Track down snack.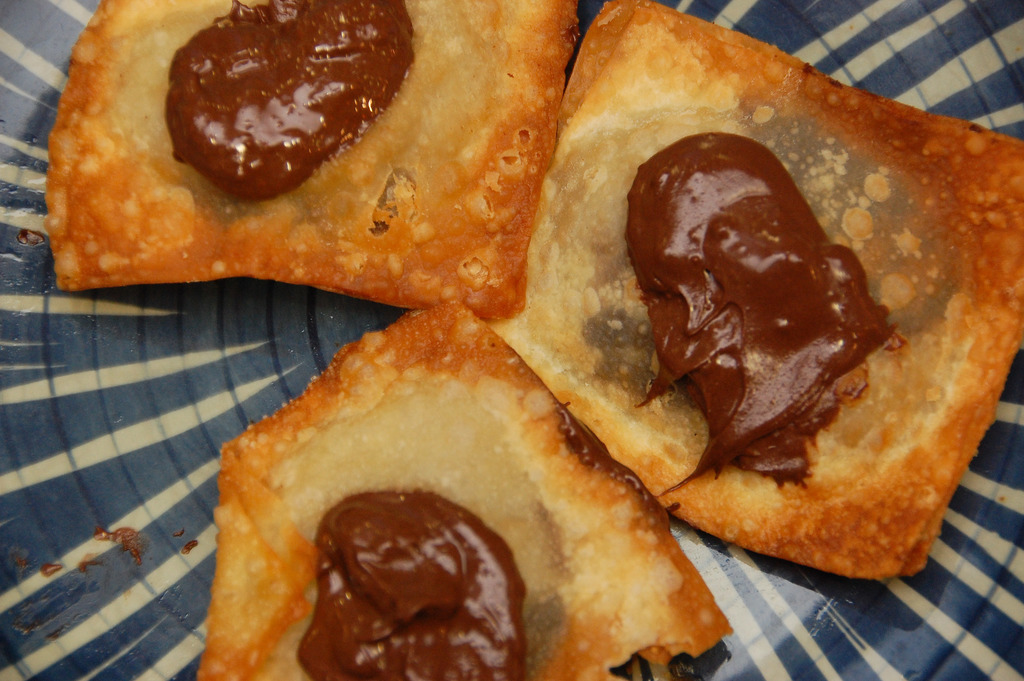
Tracked to bbox(51, 14, 552, 322).
